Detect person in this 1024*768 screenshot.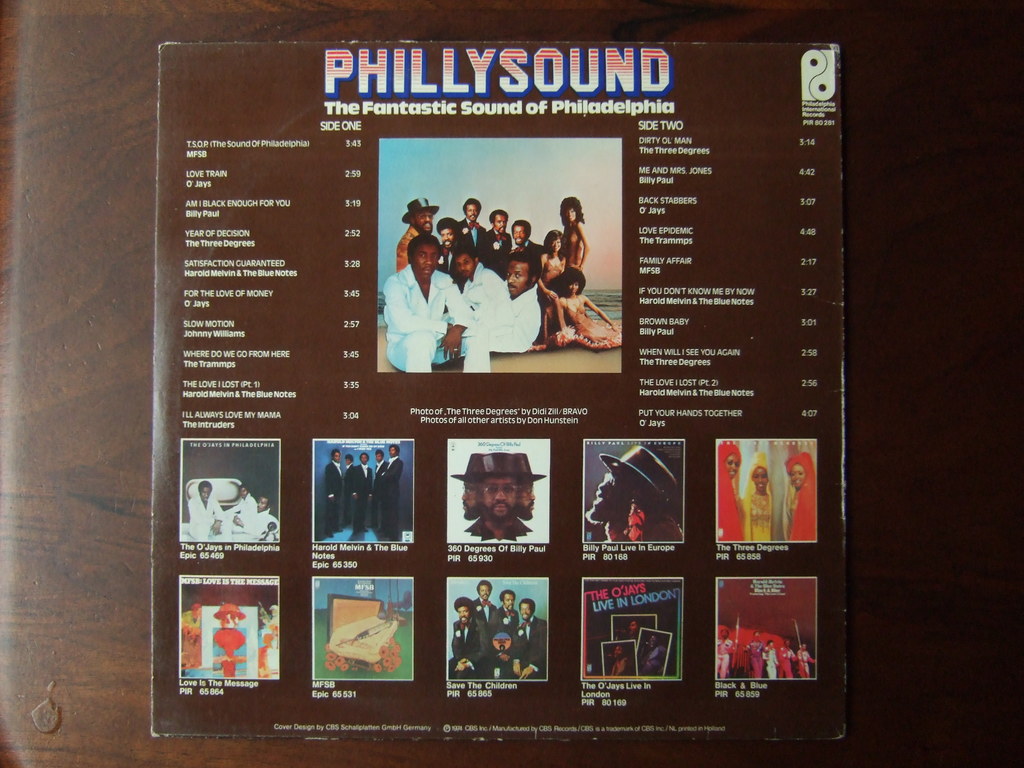
Detection: (636,628,668,675).
